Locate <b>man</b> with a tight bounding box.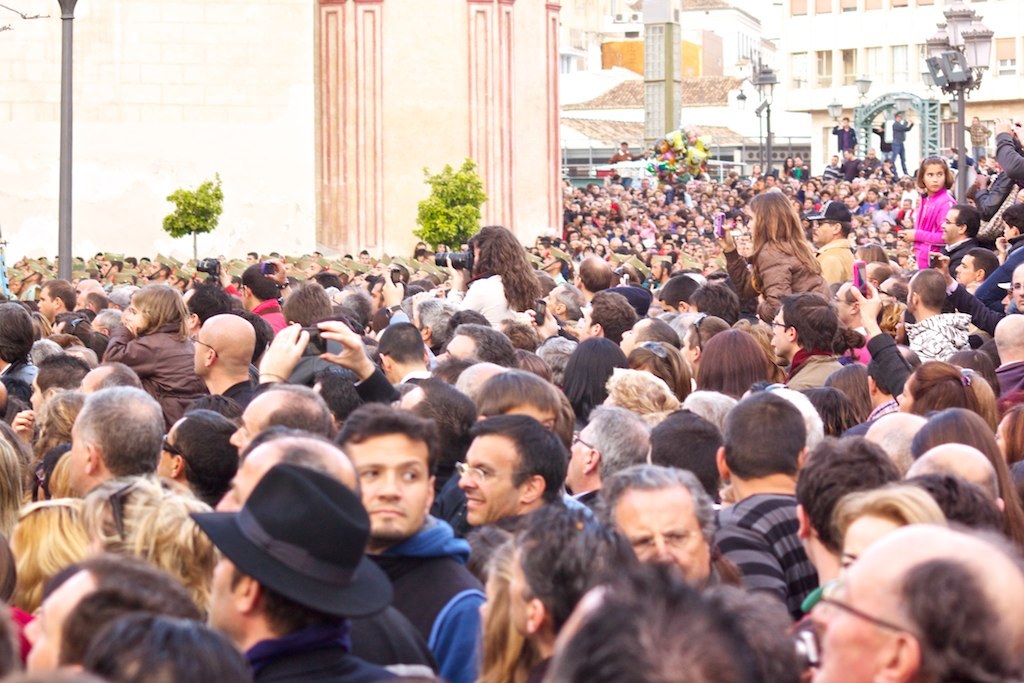
BBox(335, 404, 486, 682).
